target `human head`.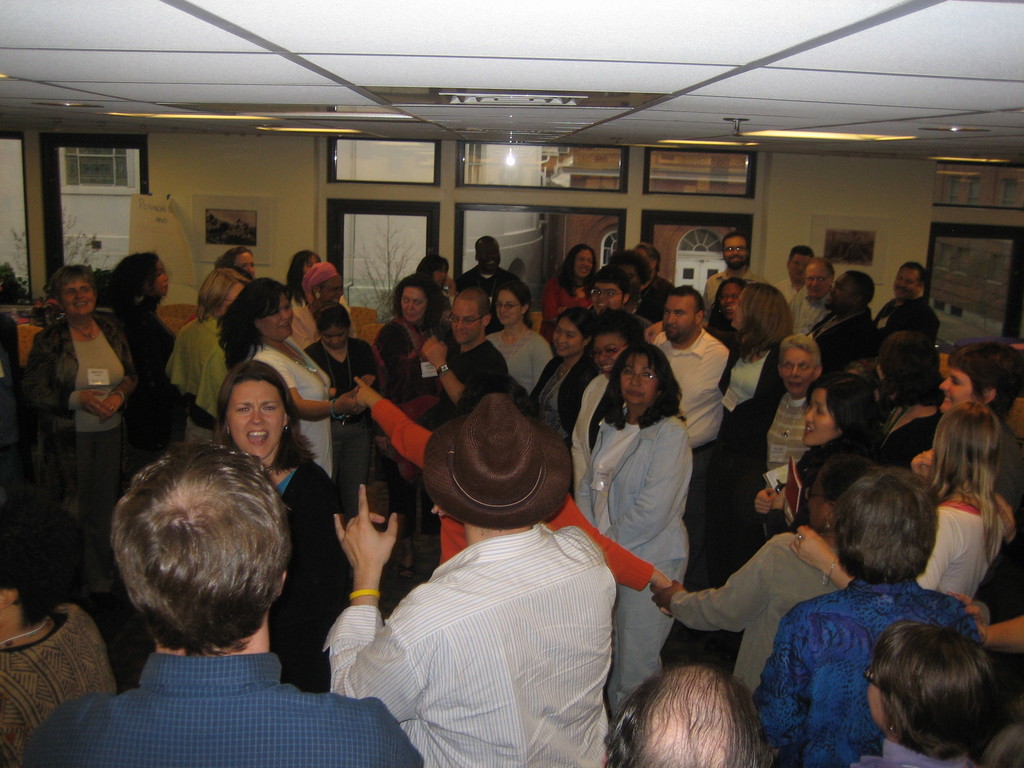
Target region: (left=222, top=362, right=306, bottom=454).
